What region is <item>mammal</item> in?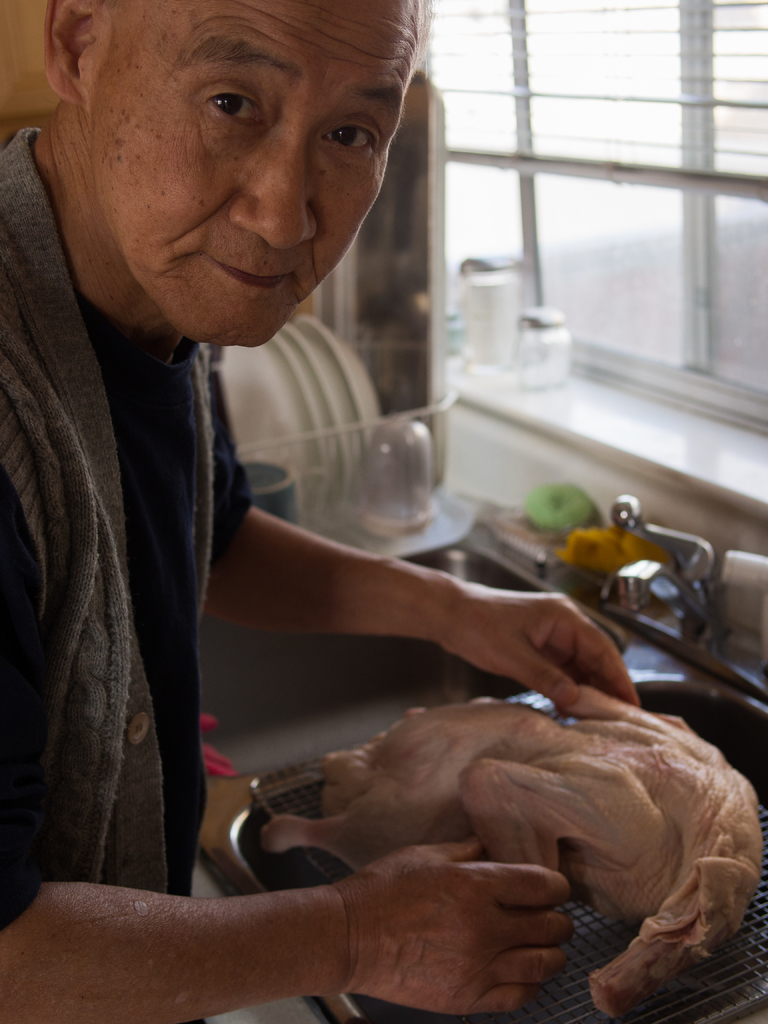
left=6, top=61, right=581, bottom=991.
